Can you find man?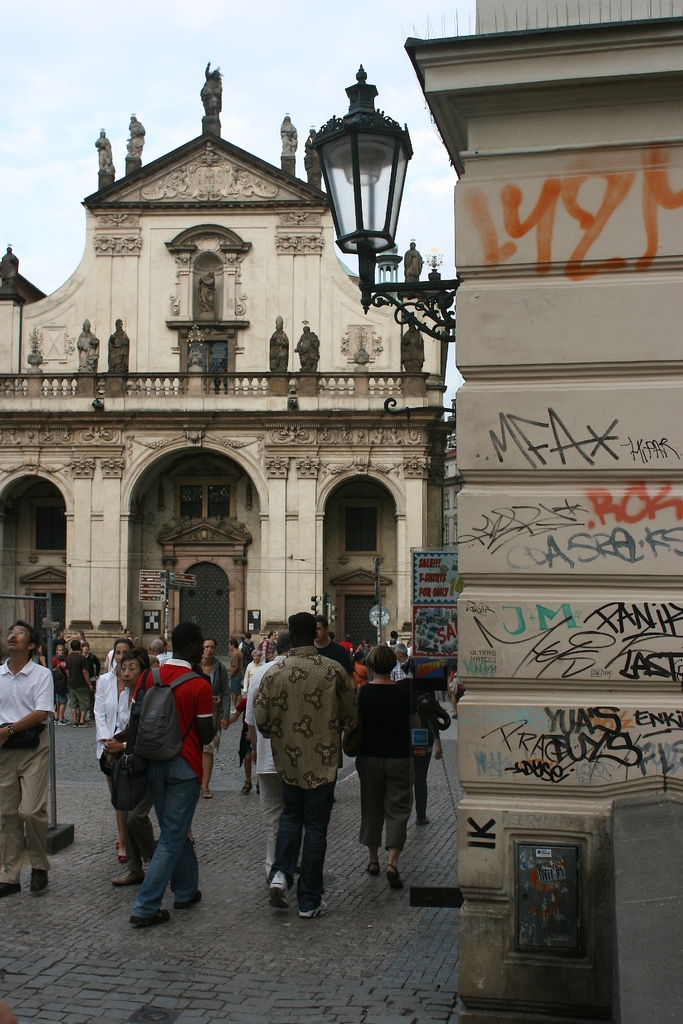
Yes, bounding box: {"x1": 254, "y1": 611, "x2": 358, "y2": 914}.
